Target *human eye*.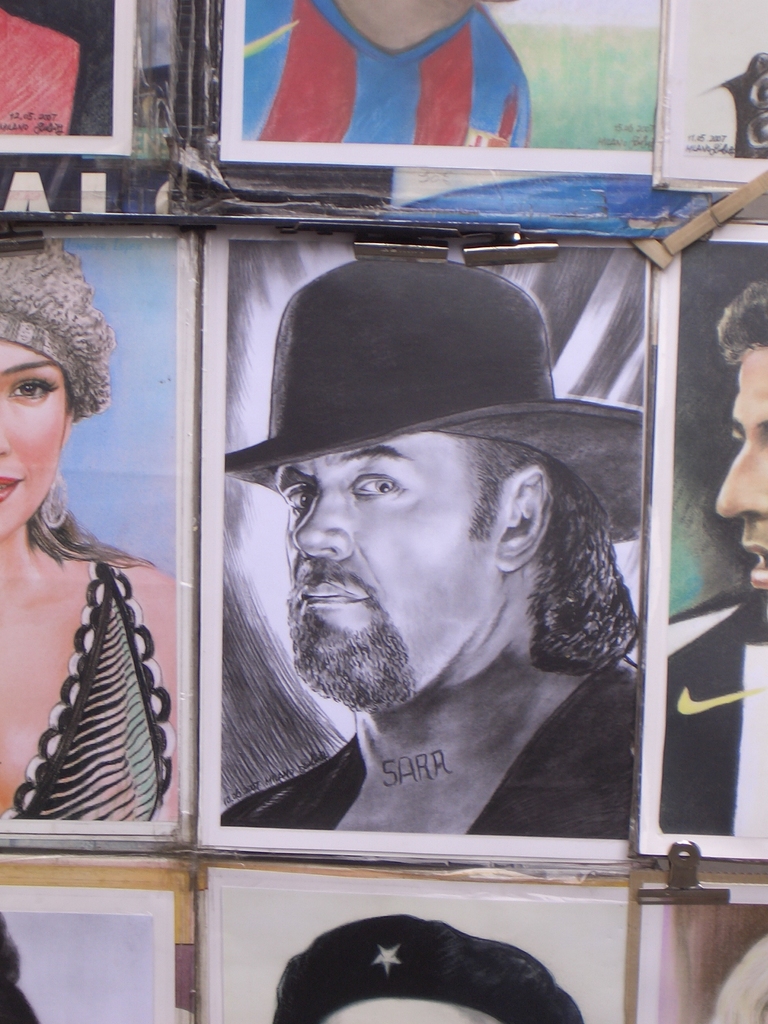
Target region: [347,474,412,501].
